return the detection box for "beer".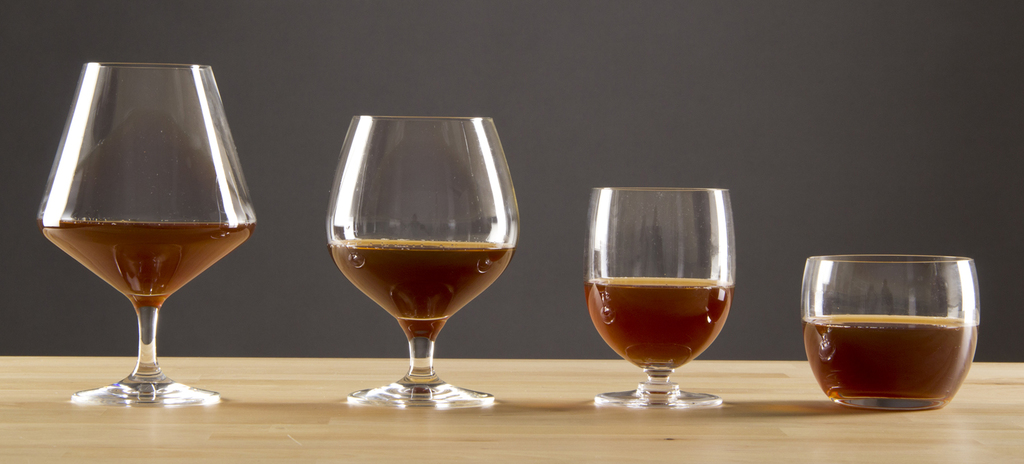
38 206 259 303.
